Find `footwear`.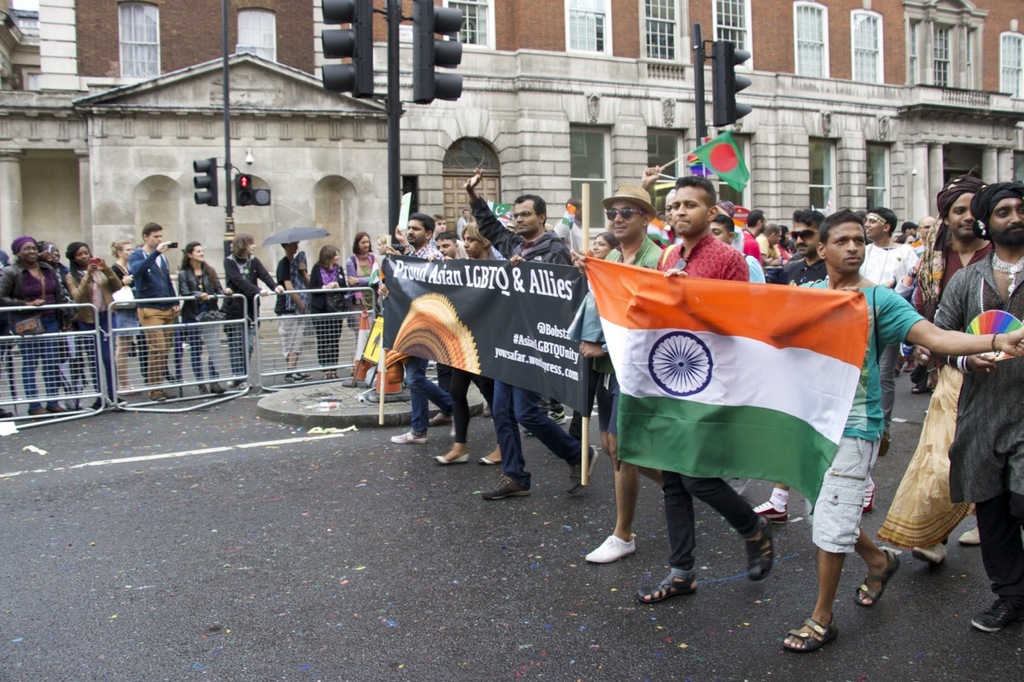
crop(967, 592, 1023, 636).
